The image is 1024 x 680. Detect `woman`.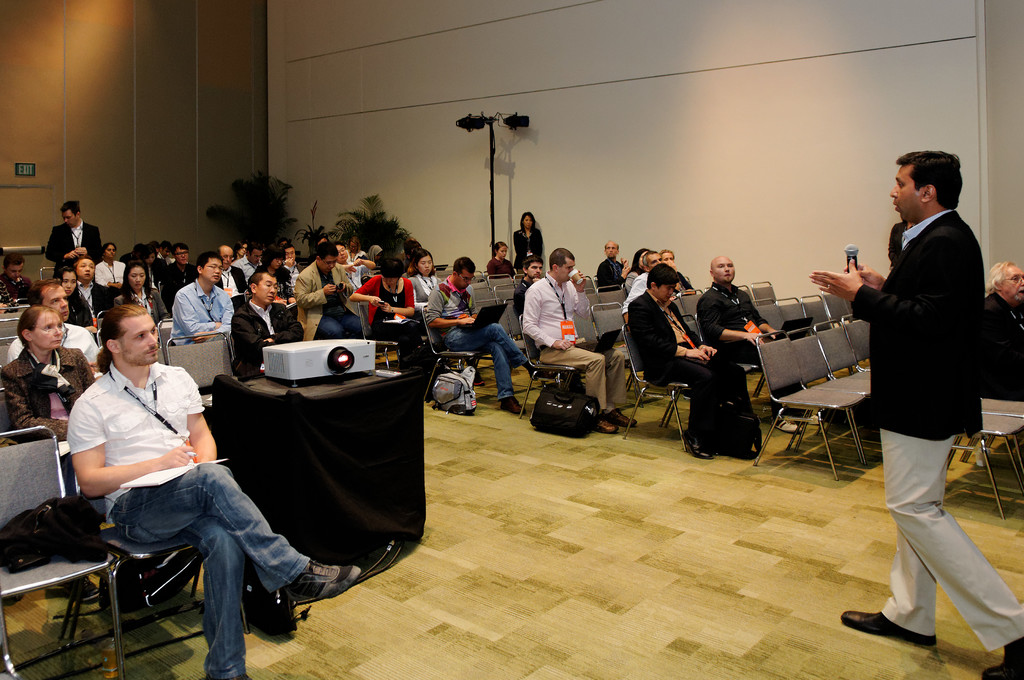
Detection: detection(510, 211, 550, 275).
